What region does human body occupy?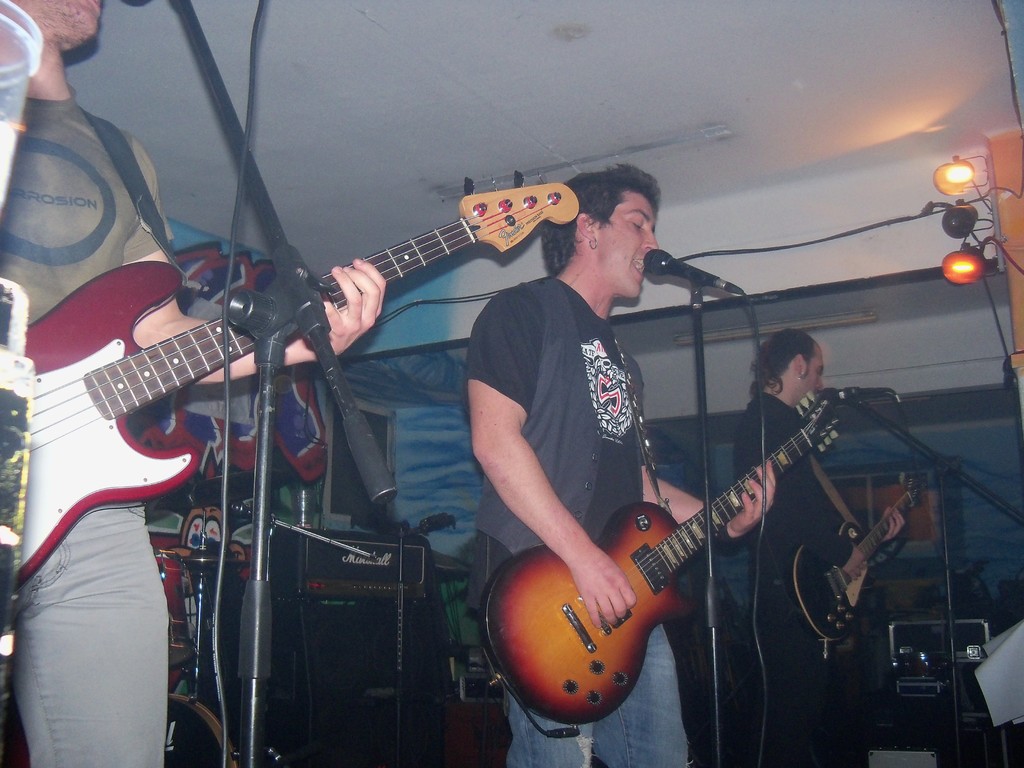
(left=466, top=159, right=778, bottom=767).
